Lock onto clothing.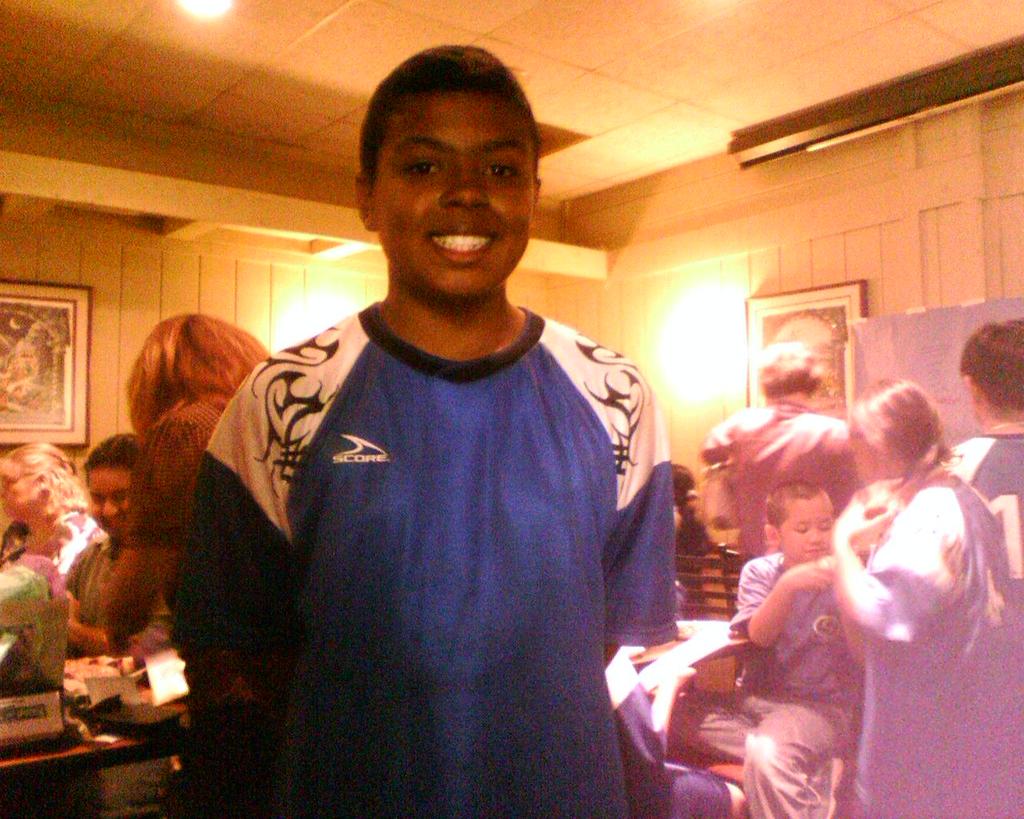
Locked: (830,459,1023,818).
